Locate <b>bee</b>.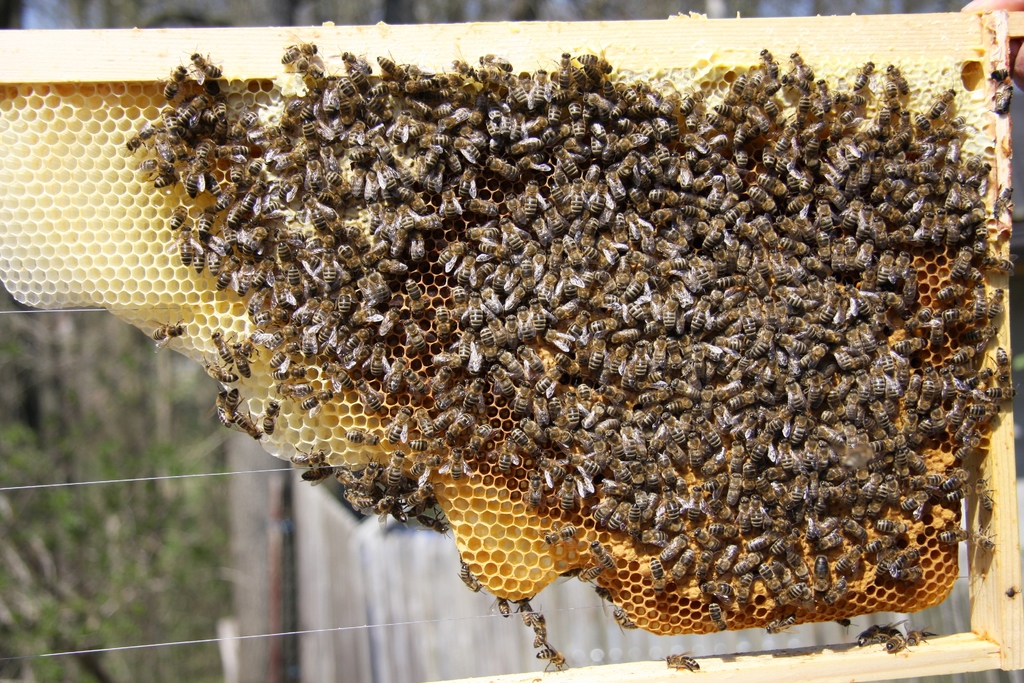
Bounding box: left=858, top=627, right=902, bottom=643.
